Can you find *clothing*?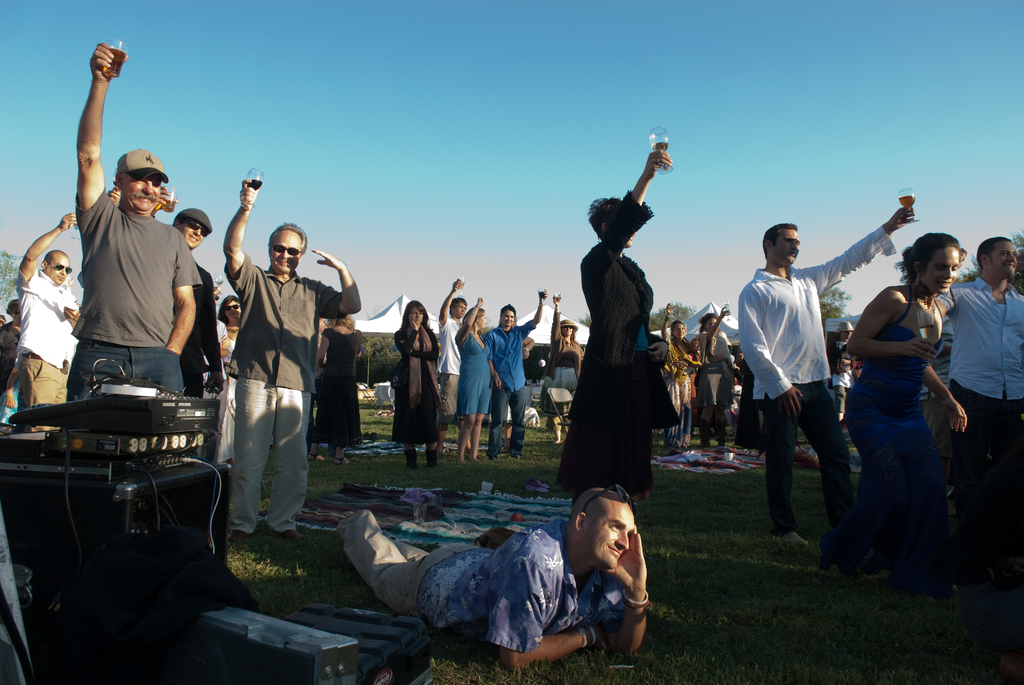
Yes, bounding box: 761, 381, 860, 535.
